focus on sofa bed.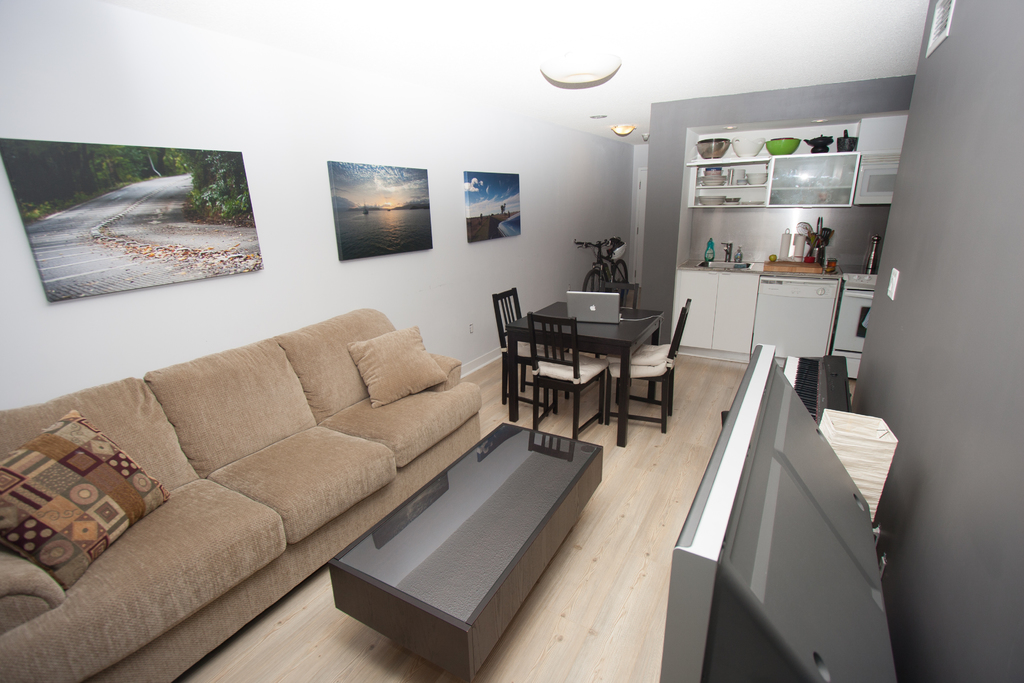
Focused at <box>1,304,483,682</box>.
